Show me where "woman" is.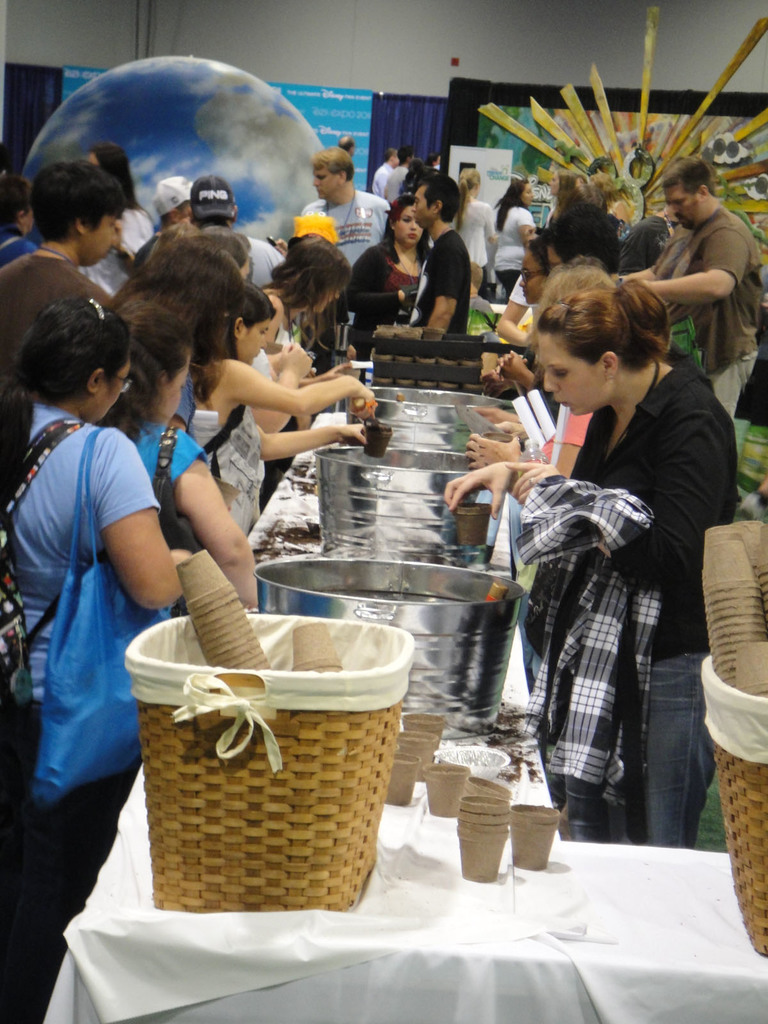
"woman" is at [left=492, top=180, right=539, bottom=317].
